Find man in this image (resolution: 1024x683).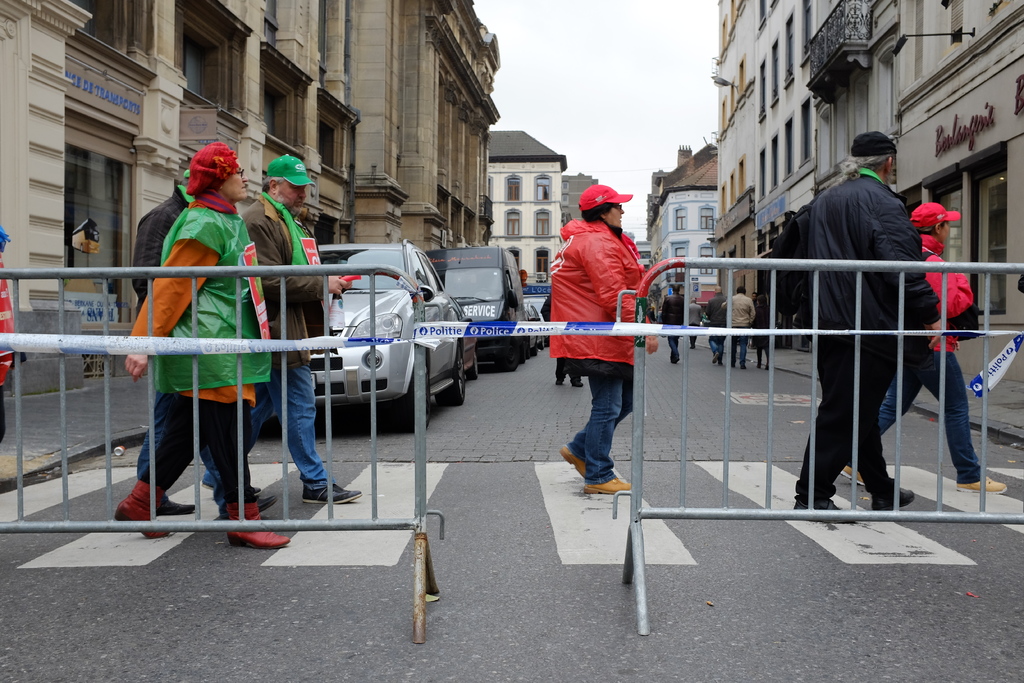
box(200, 154, 362, 506).
